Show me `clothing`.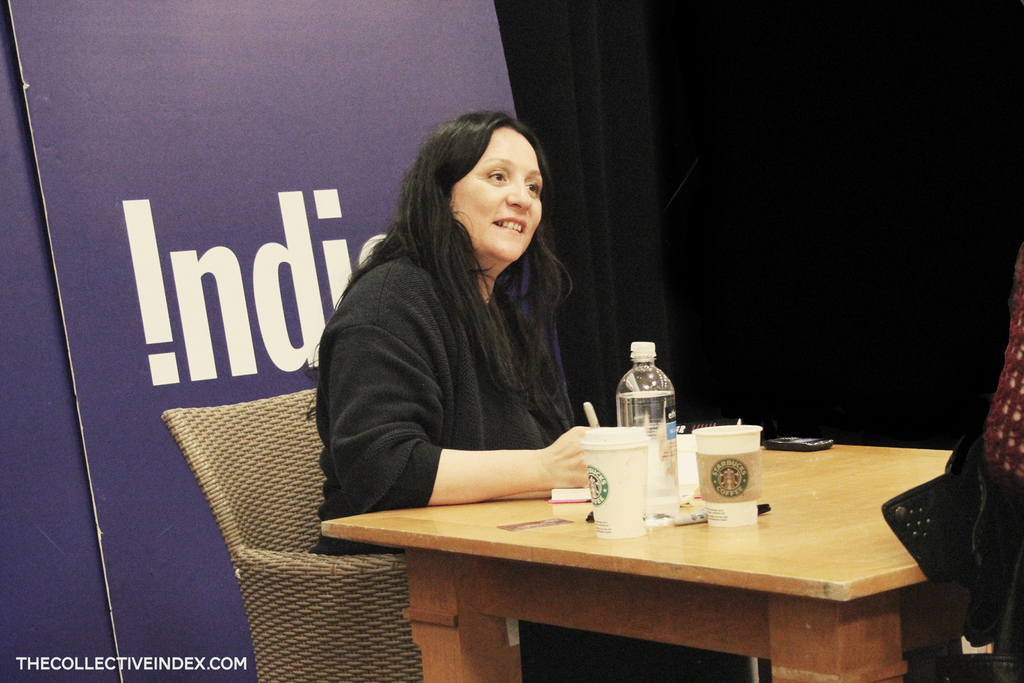
`clothing` is here: 289 166 552 551.
